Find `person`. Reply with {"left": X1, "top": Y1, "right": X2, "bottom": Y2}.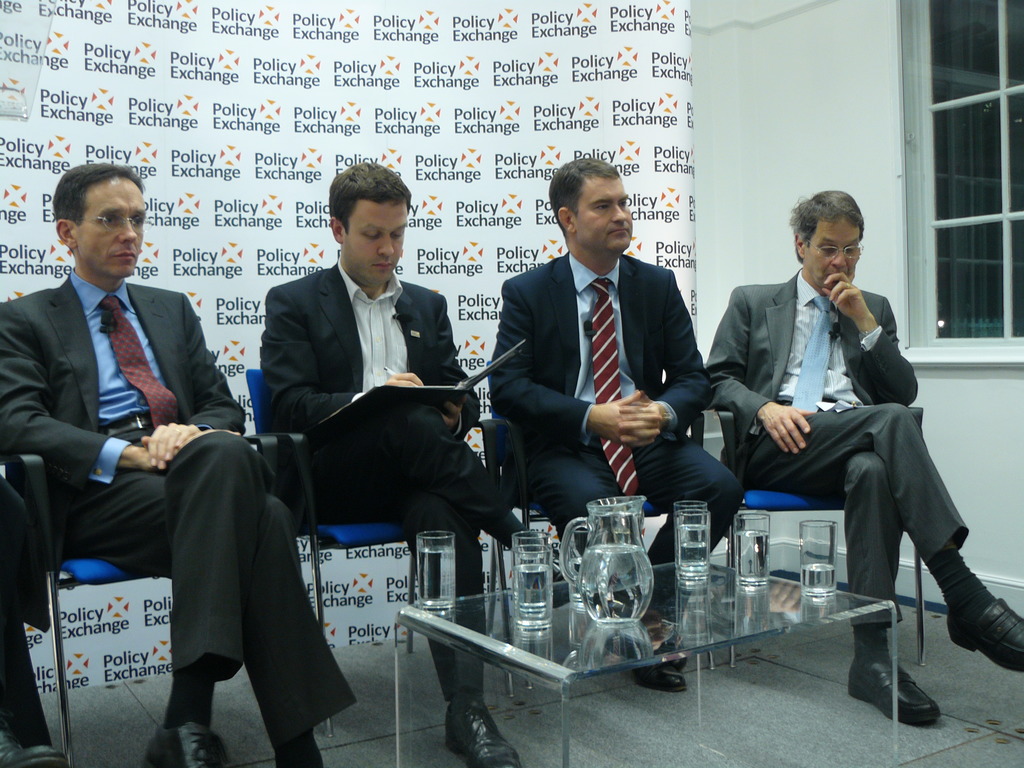
{"left": 0, "top": 157, "right": 363, "bottom": 767}.
